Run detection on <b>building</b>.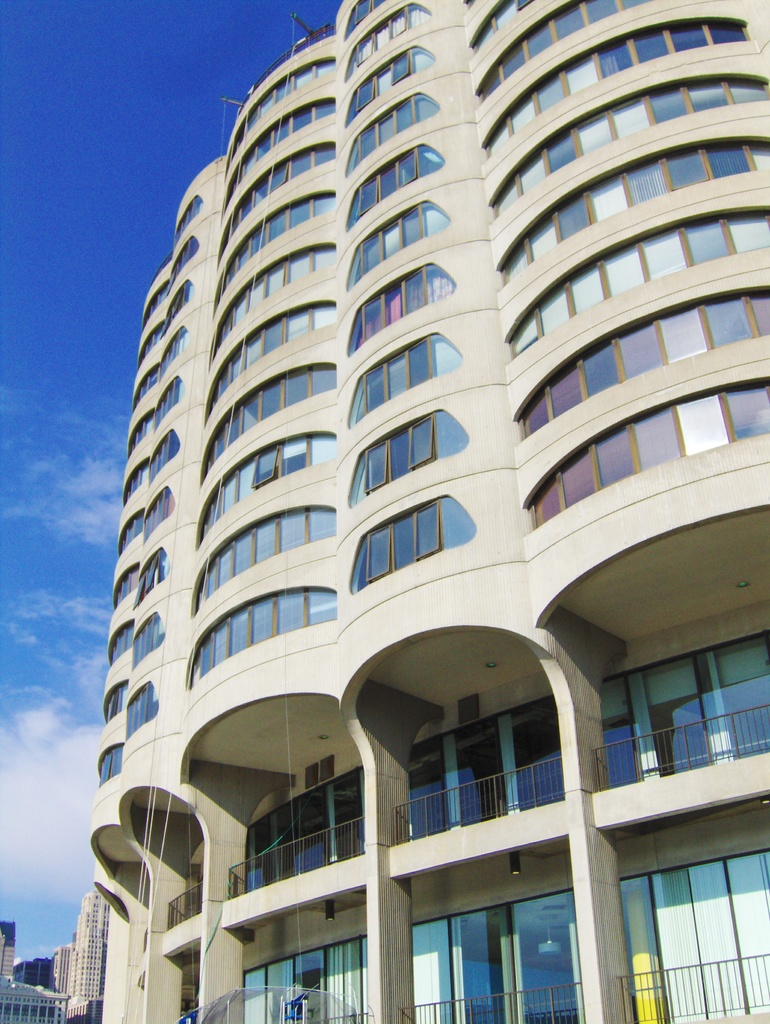
Result: 55 944 74 989.
